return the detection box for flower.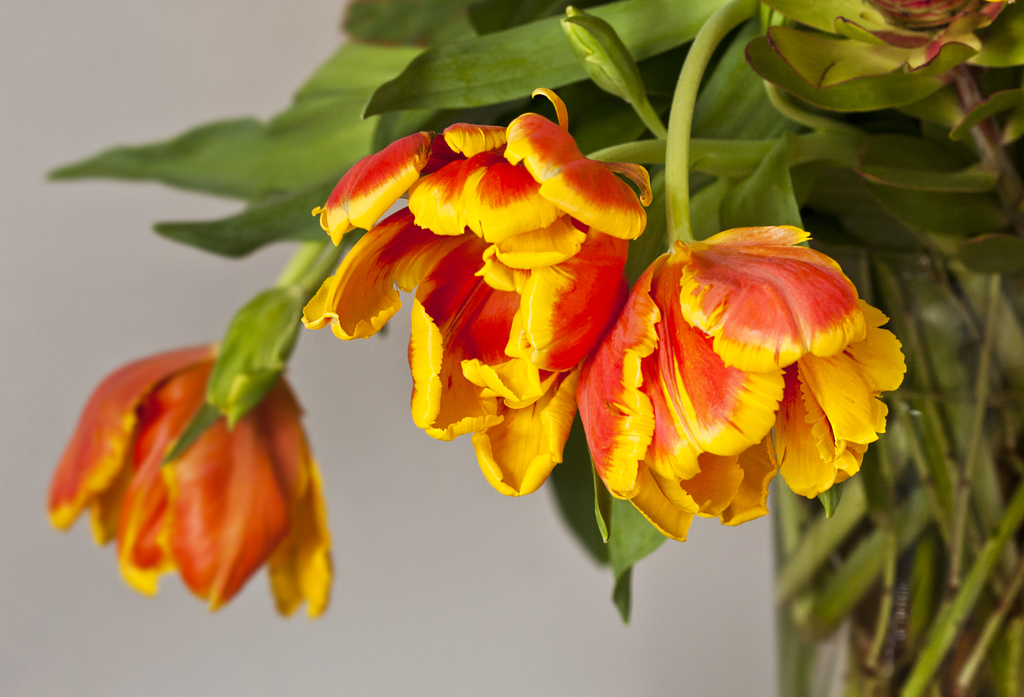
[42,345,337,626].
